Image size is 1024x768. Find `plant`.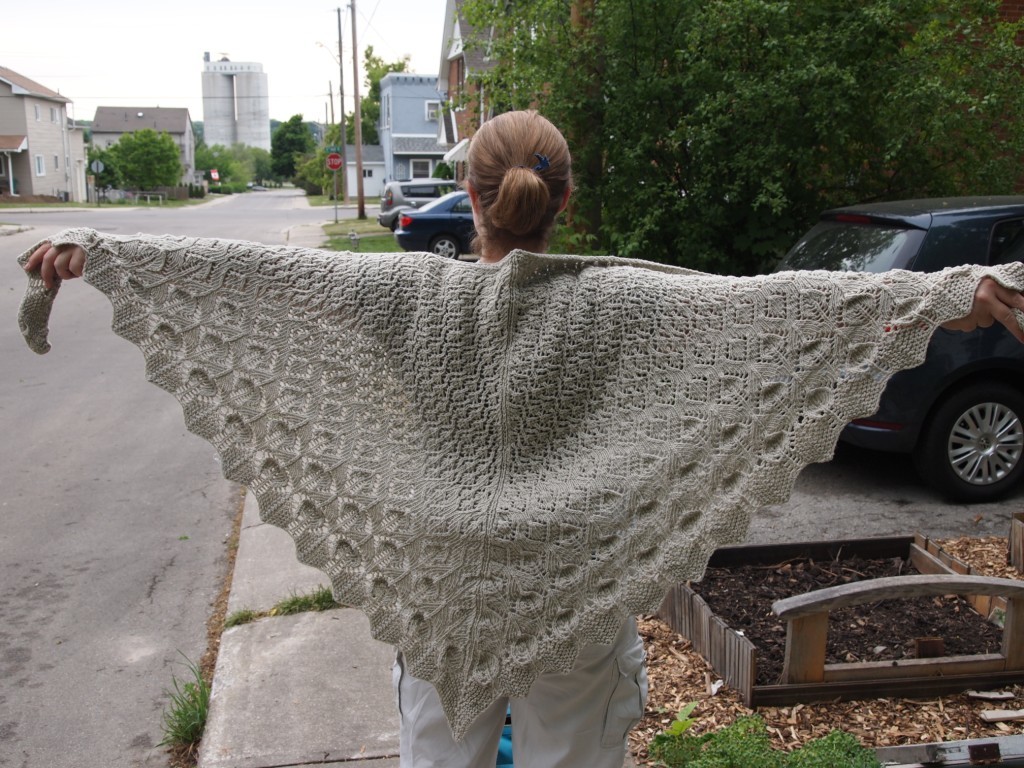
left=315, top=581, right=340, bottom=611.
